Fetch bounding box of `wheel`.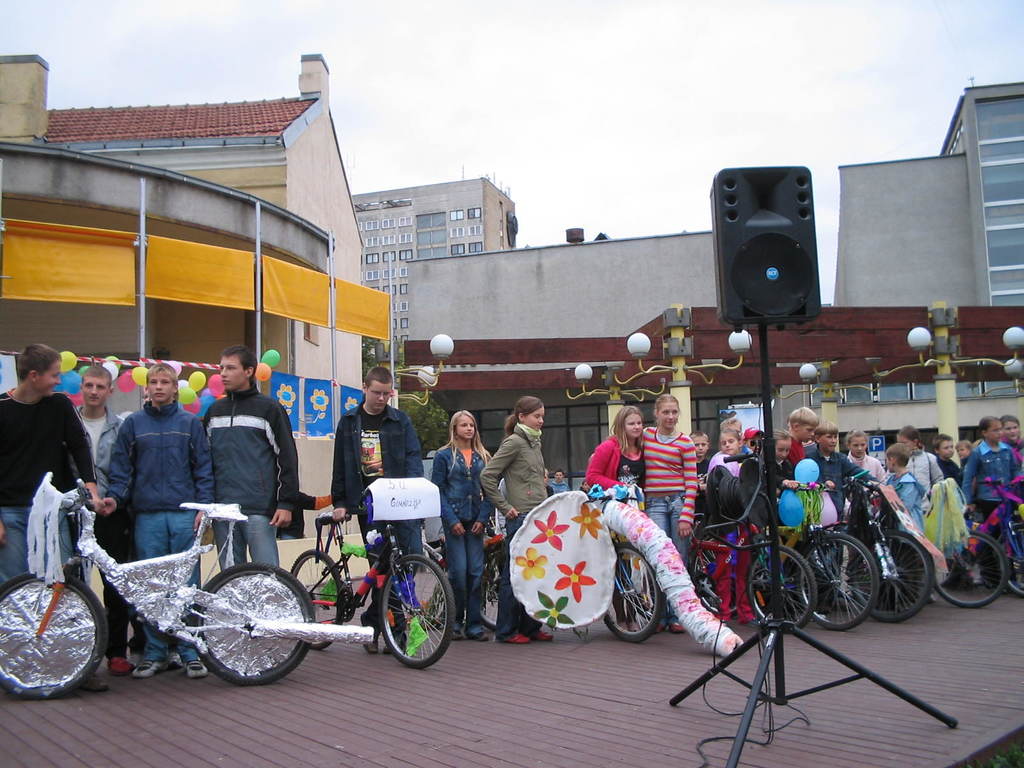
Bbox: 289:552:348:651.
